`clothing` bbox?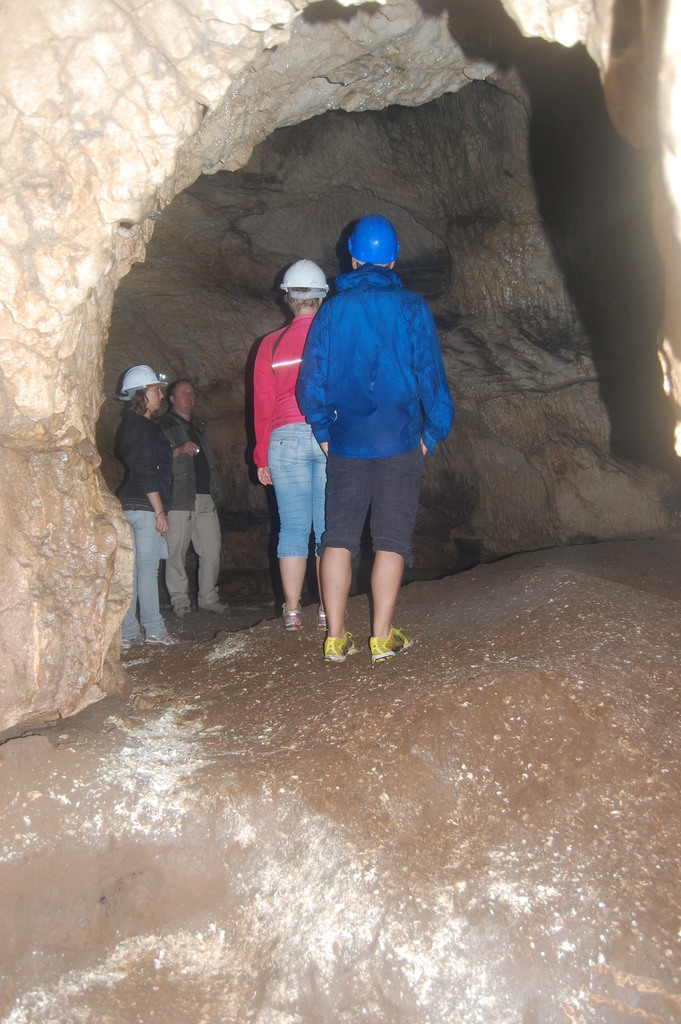
bbox=(117, 413, 182, 643)
